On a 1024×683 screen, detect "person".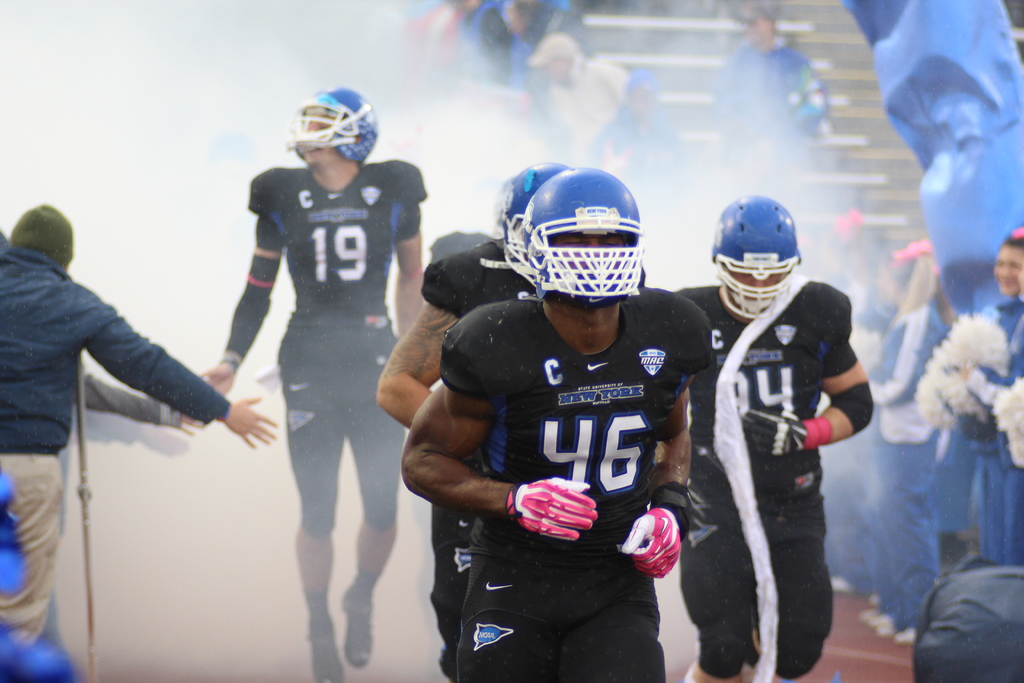
BBox(400, 168, 689, 682).
